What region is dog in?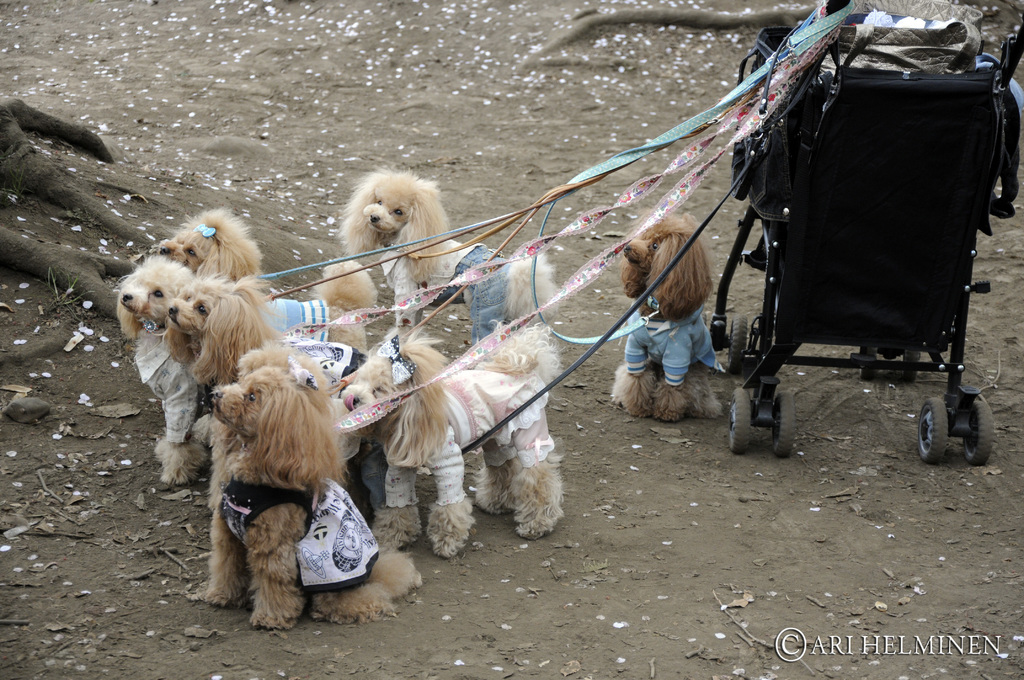
locate(613, 211, 728, 424).
